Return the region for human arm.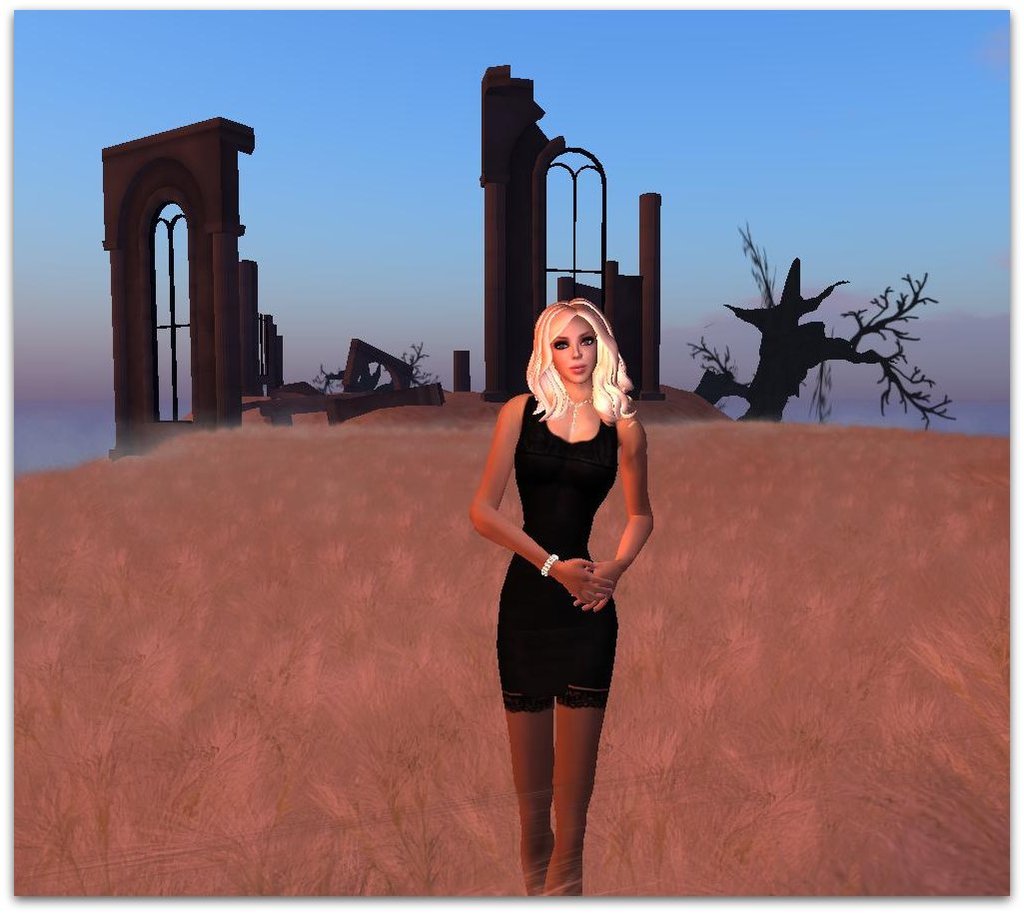
(left=593, top=429, right=663, bottom=624).
